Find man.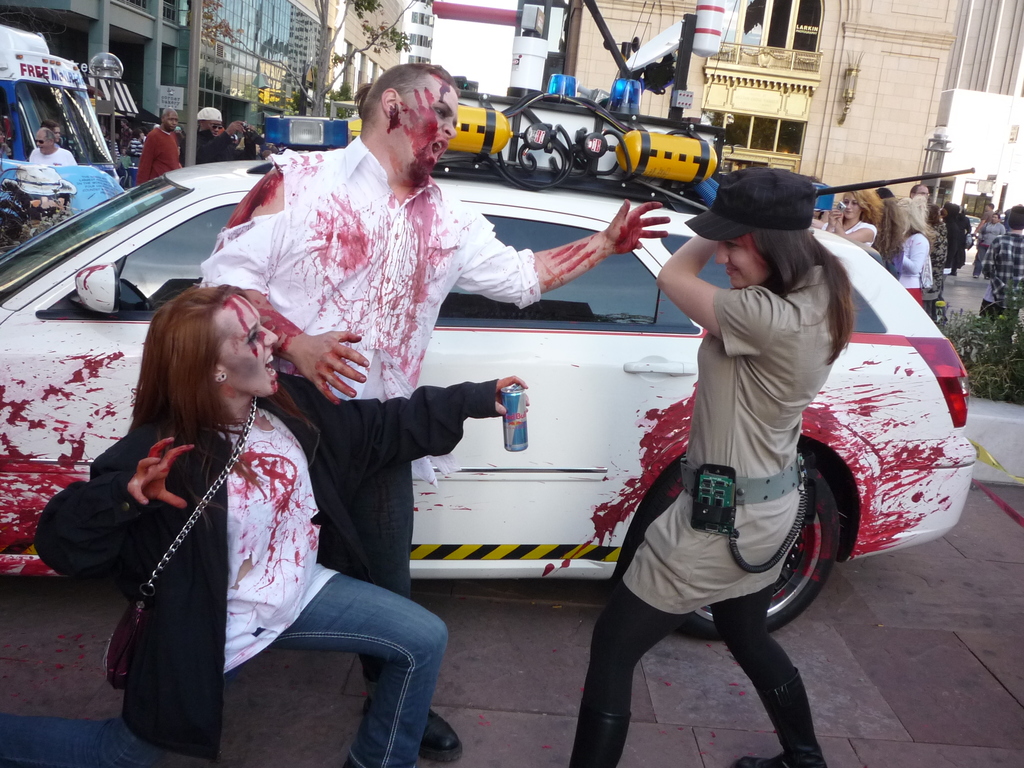
(x1=125, y1=129, x2=143, y2=153).
